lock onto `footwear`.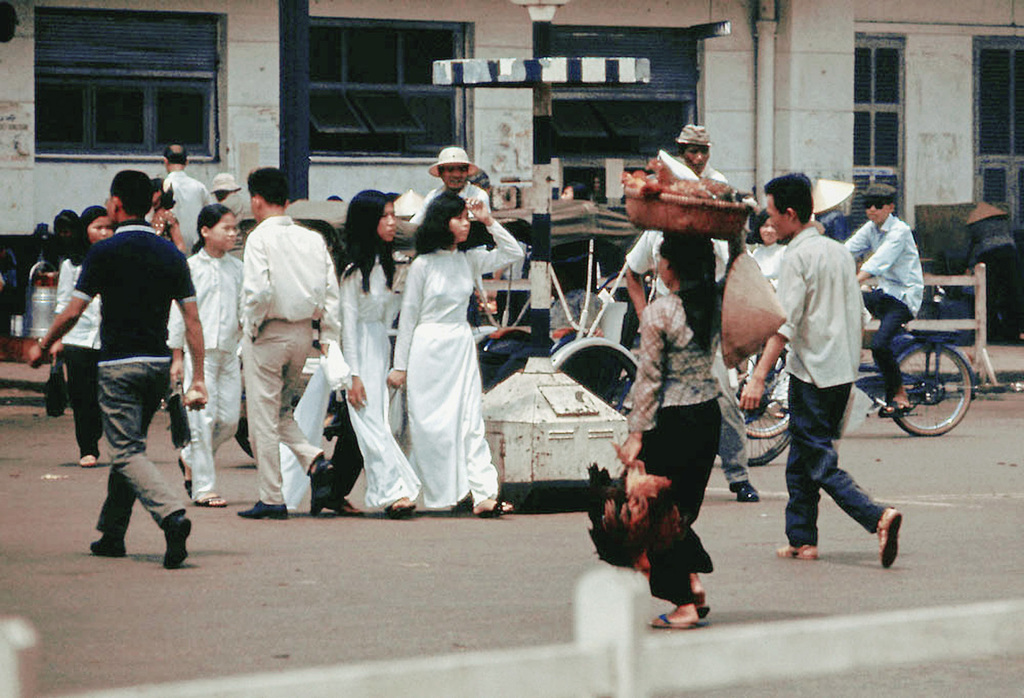
Locked: <box>772,543,817,561</box>.
